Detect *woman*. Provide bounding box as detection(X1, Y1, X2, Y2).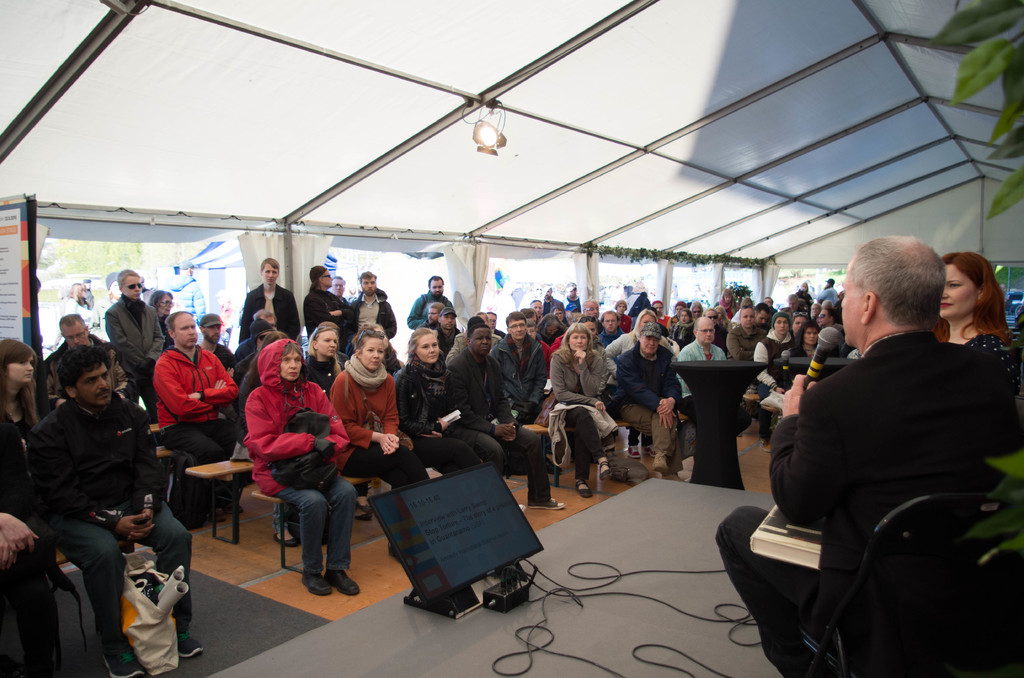
detection(396, 328, 505, 469).
